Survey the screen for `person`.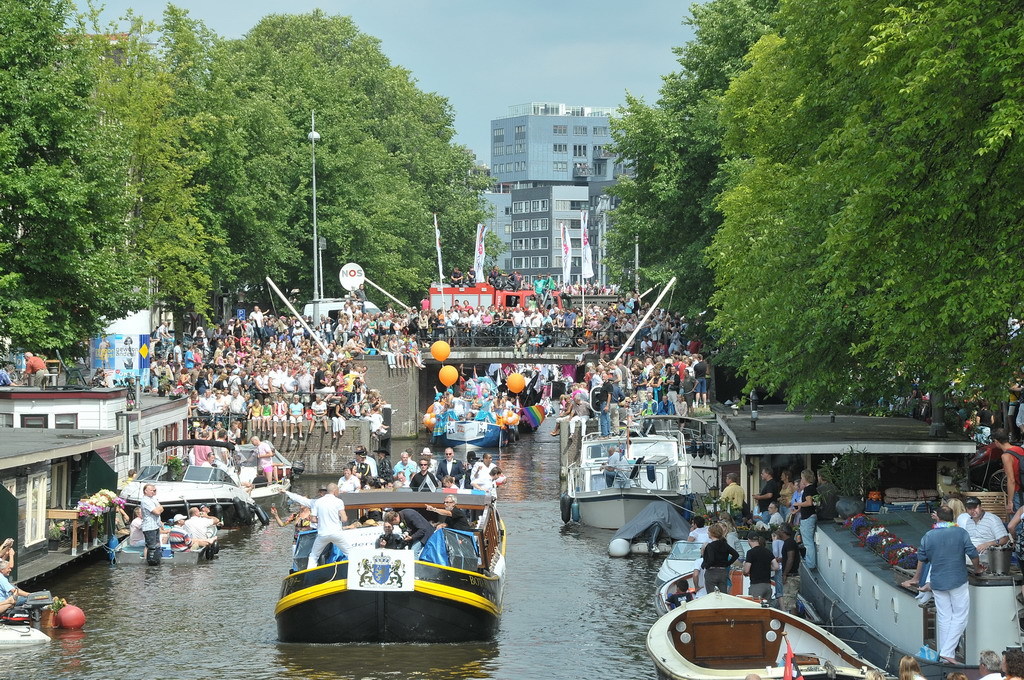
Survey found: (0, 361, 16, 390).
